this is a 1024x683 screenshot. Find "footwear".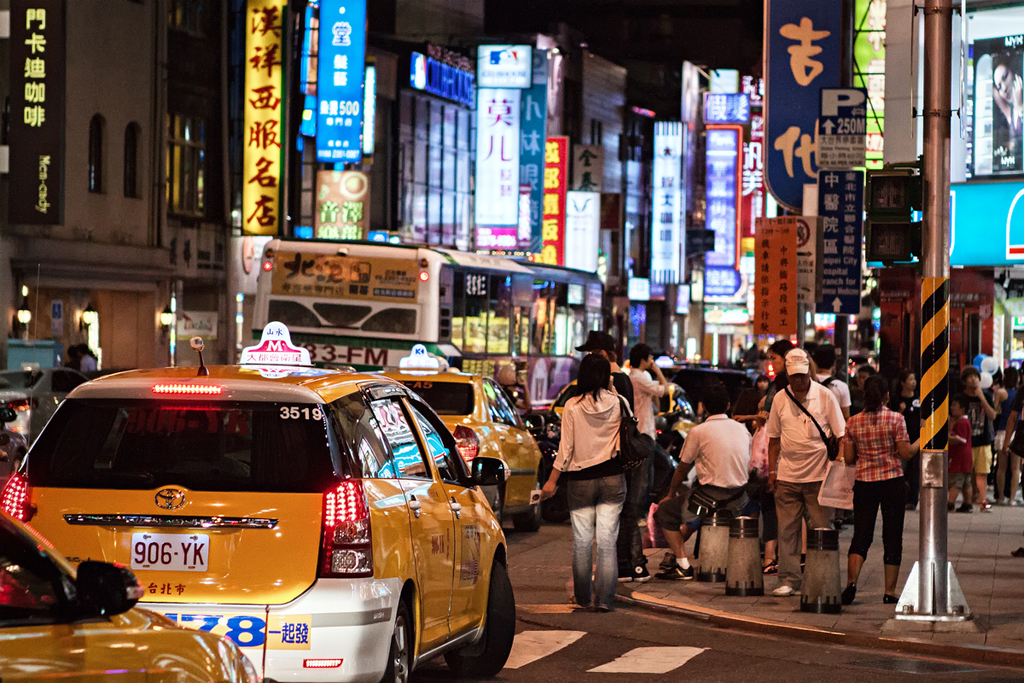
Bounding box: left=631, top=565, right=646, bottom=584.
